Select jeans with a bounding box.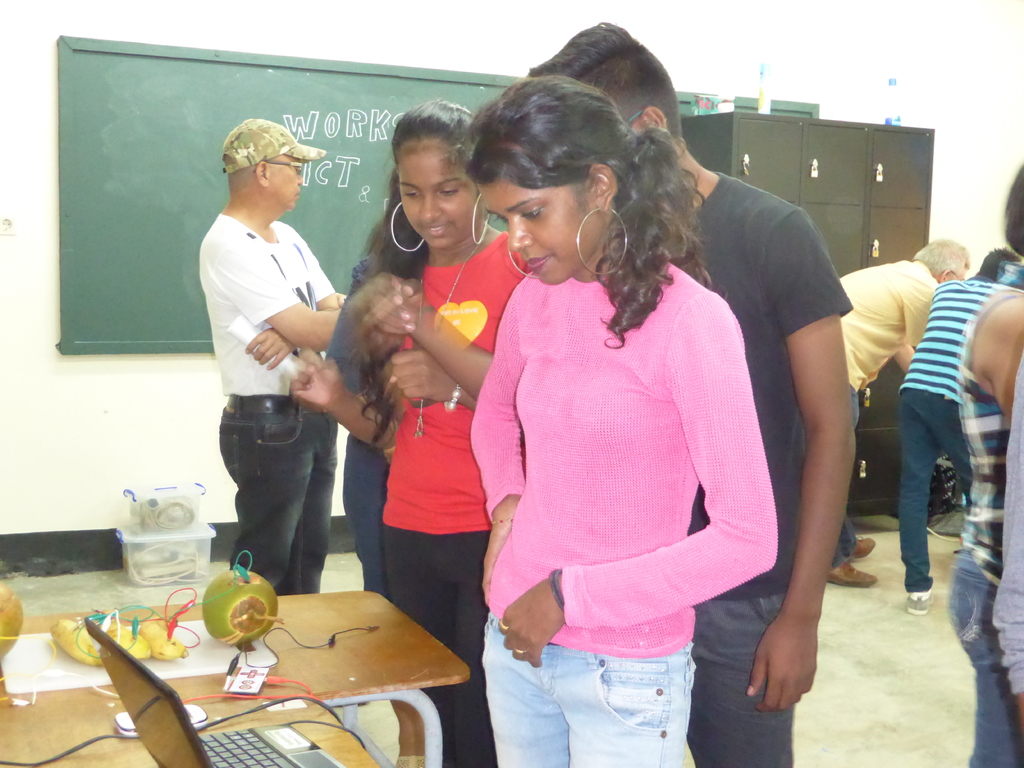
locate(943, 545, 1023, 767).
